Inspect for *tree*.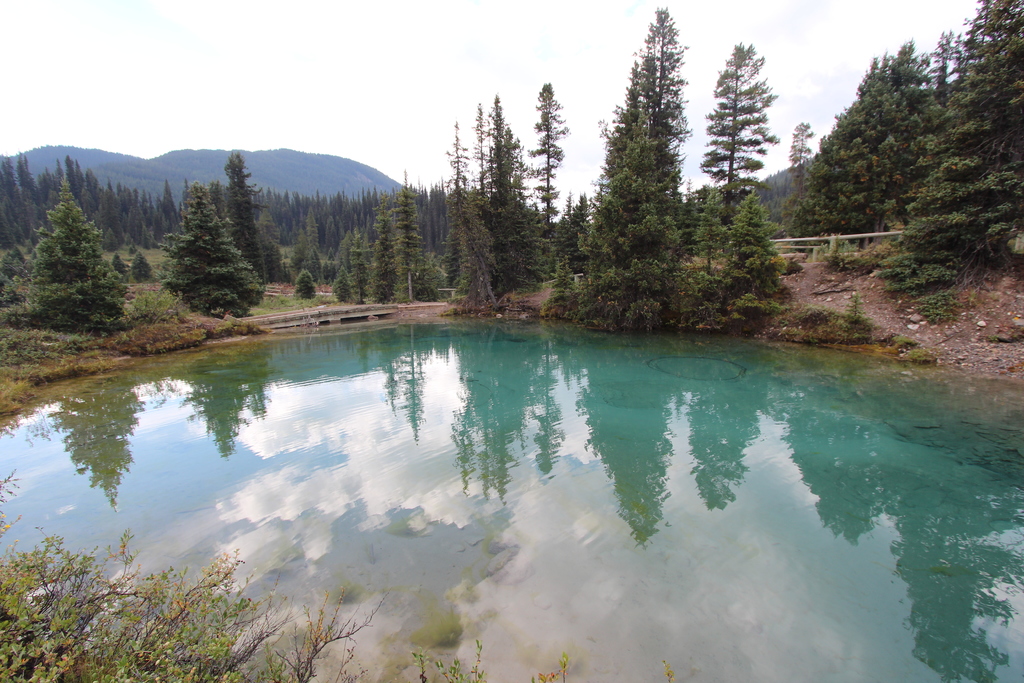
Inspection: box(374, 191, 421, 307).
